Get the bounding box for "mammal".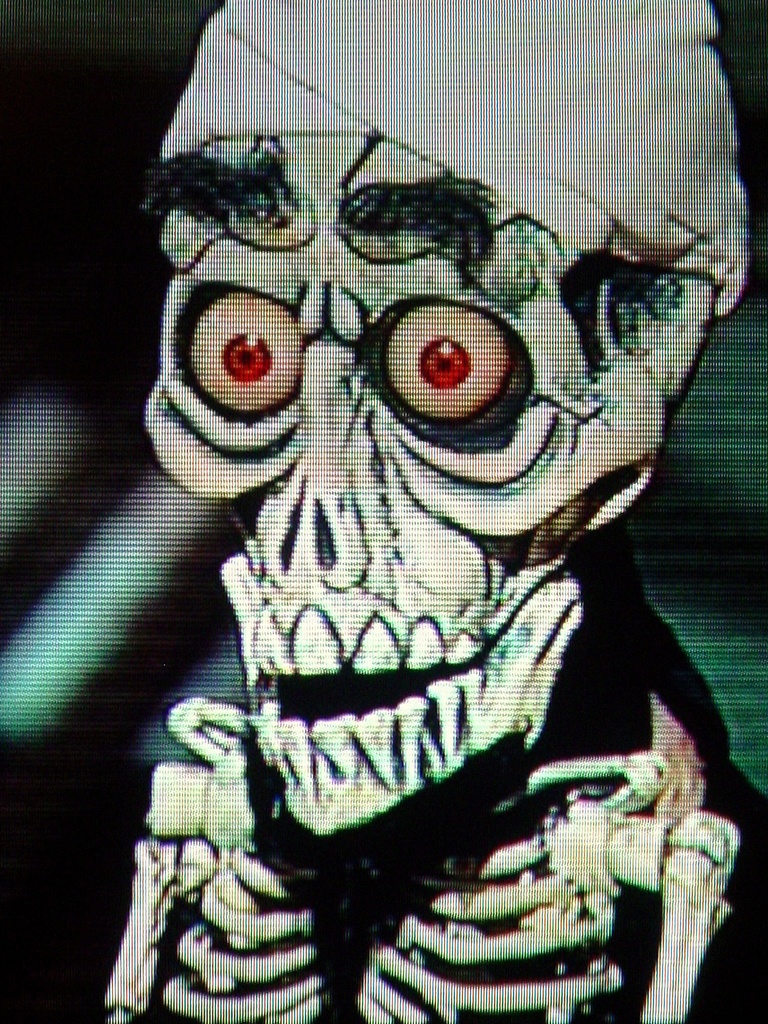
region(108, 0, 757, 1023).
